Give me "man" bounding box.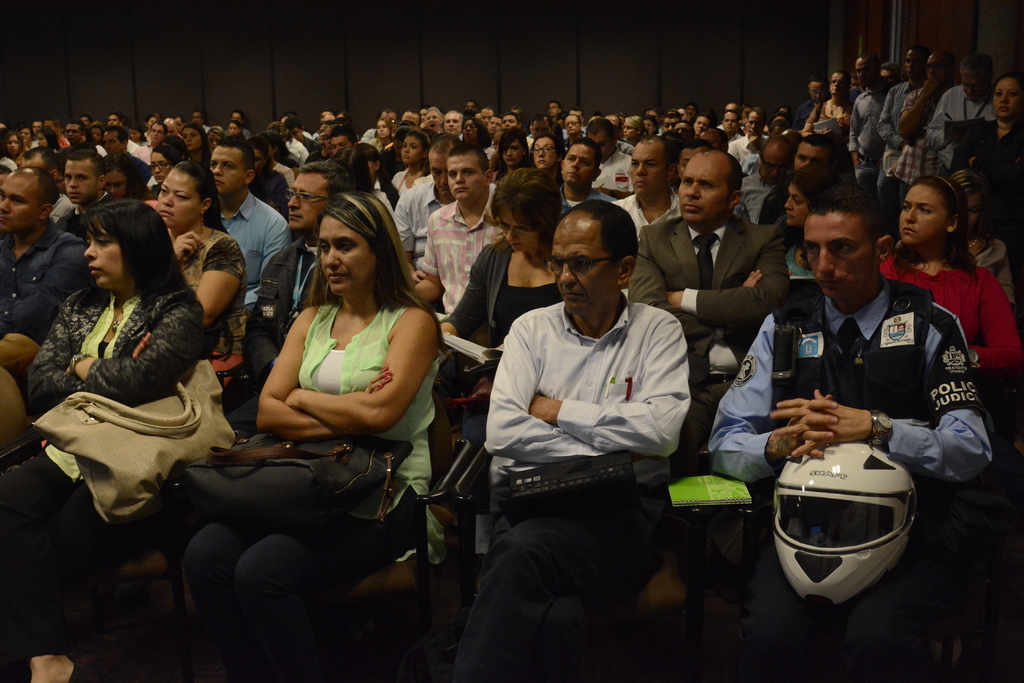
{"left": 668, "top": 119, "right": 693, "bottom": 168}.
